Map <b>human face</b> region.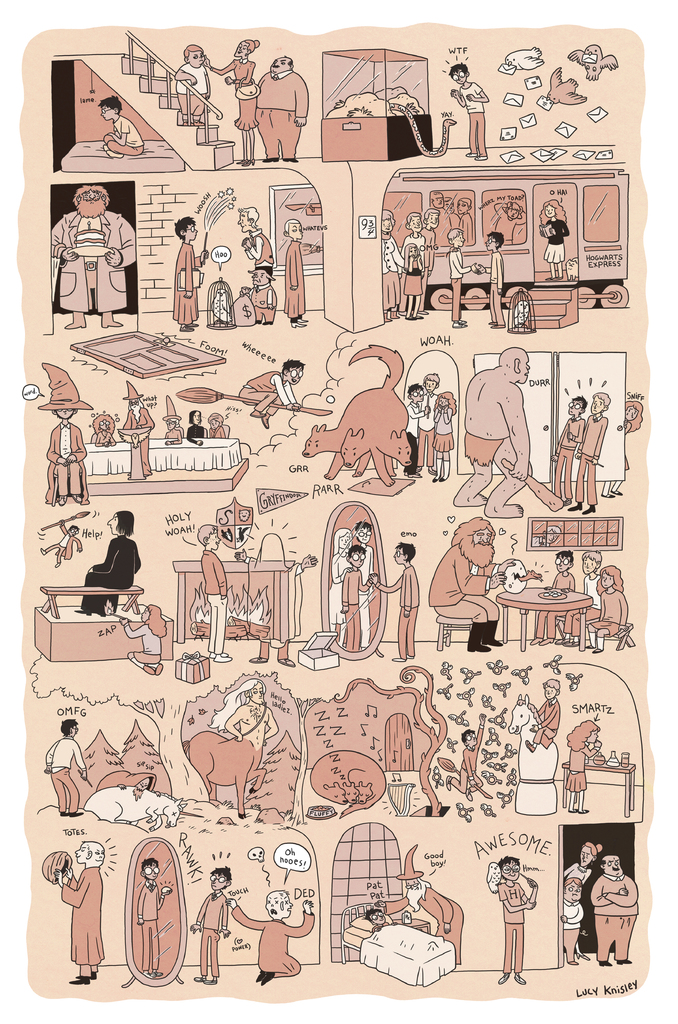
Mapped to x1=206, y1=524, x2=225, y2=557.
